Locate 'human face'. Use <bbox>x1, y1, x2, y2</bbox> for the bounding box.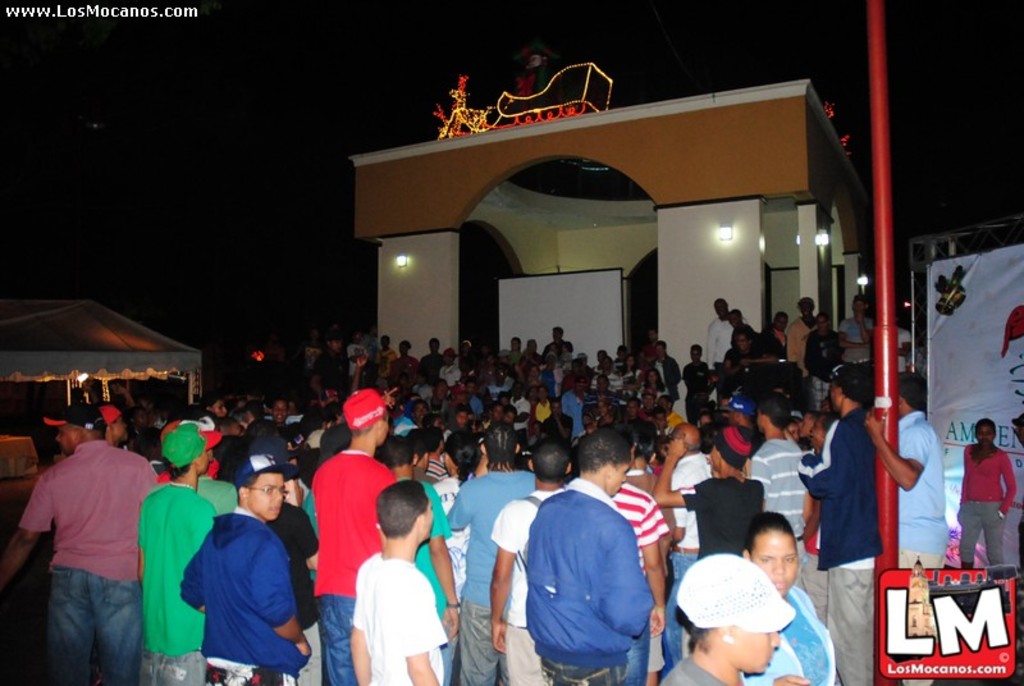
<bbox>456, 412, 466, 427</bbox>.
